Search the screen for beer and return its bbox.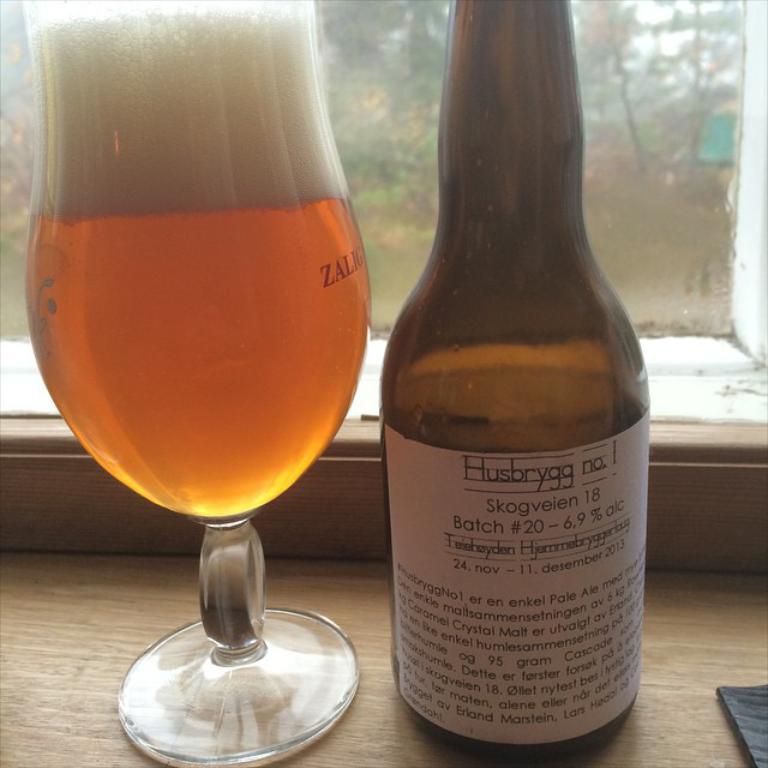
Found: (left=22, top=1, right=370, bottom=528).
